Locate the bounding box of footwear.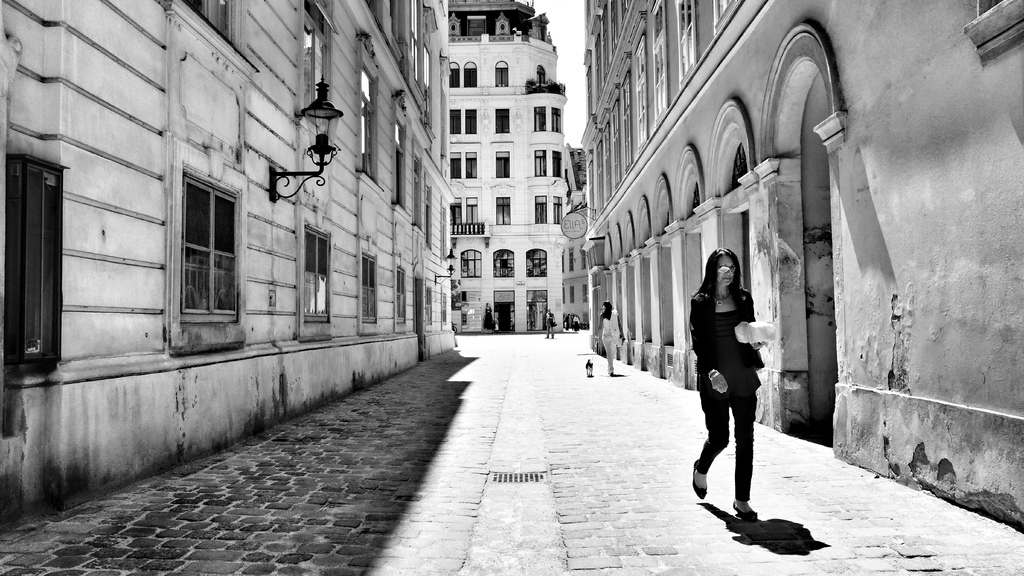
Bounding box: BBox(609, 372, 612, 377).
